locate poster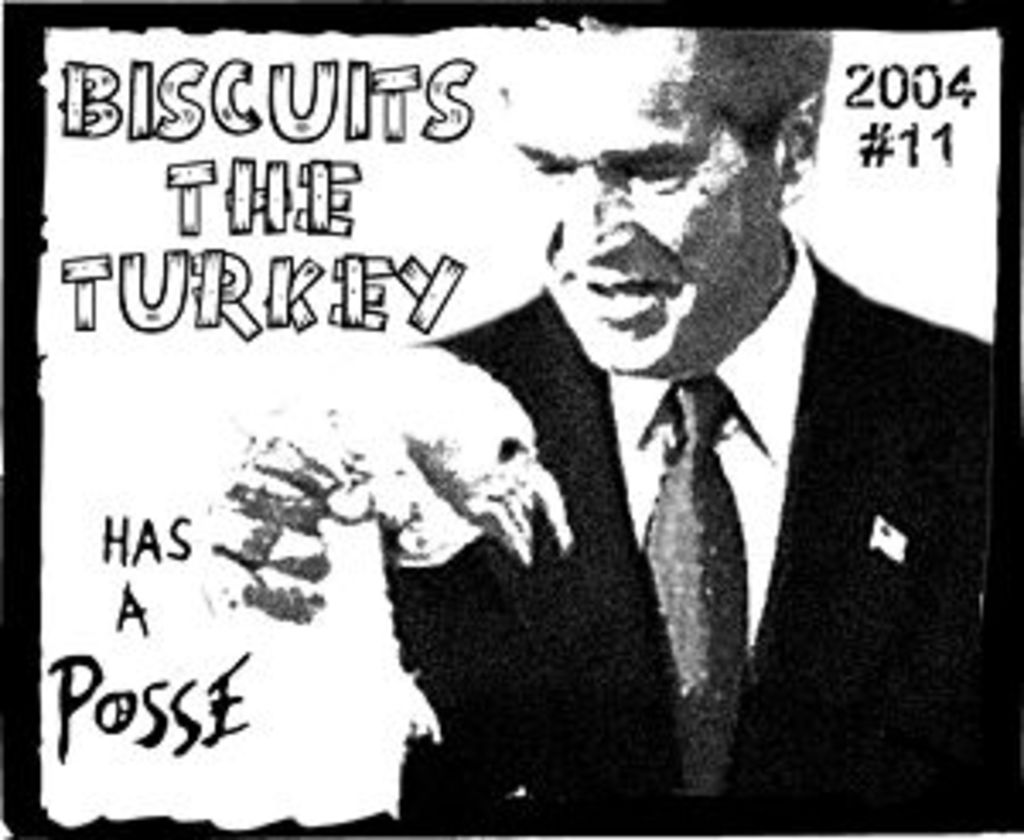
<bbox>0, 0, 1021, 837</bbox>
